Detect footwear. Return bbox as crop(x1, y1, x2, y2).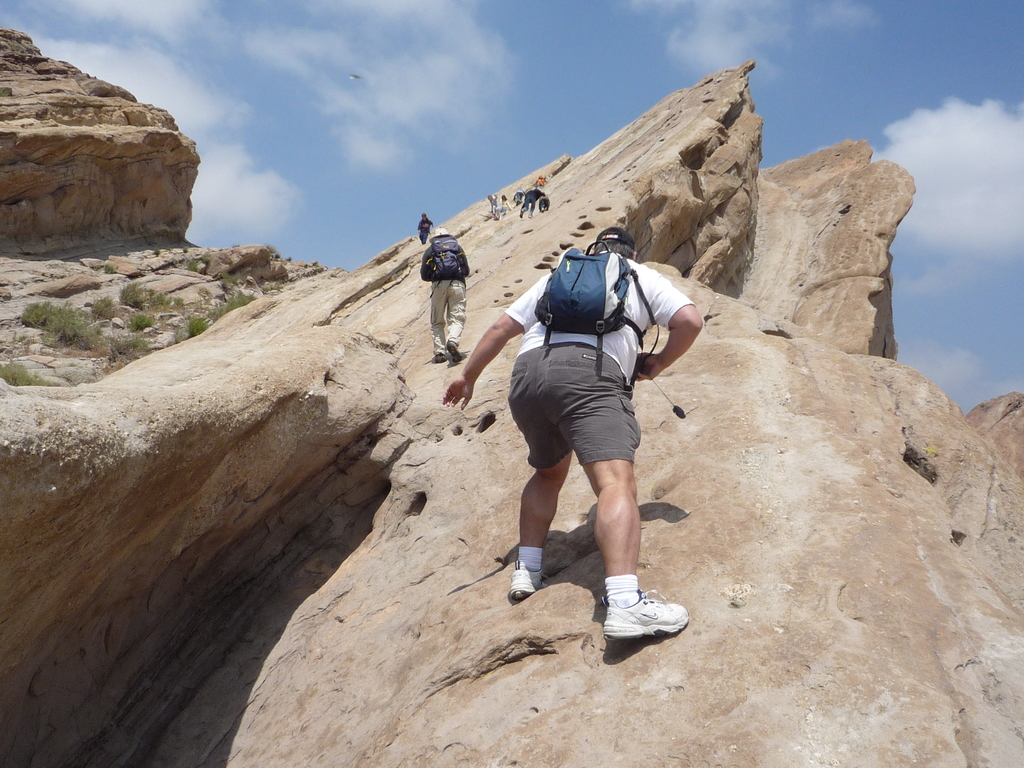
crop(446, 340, 460, 365).
